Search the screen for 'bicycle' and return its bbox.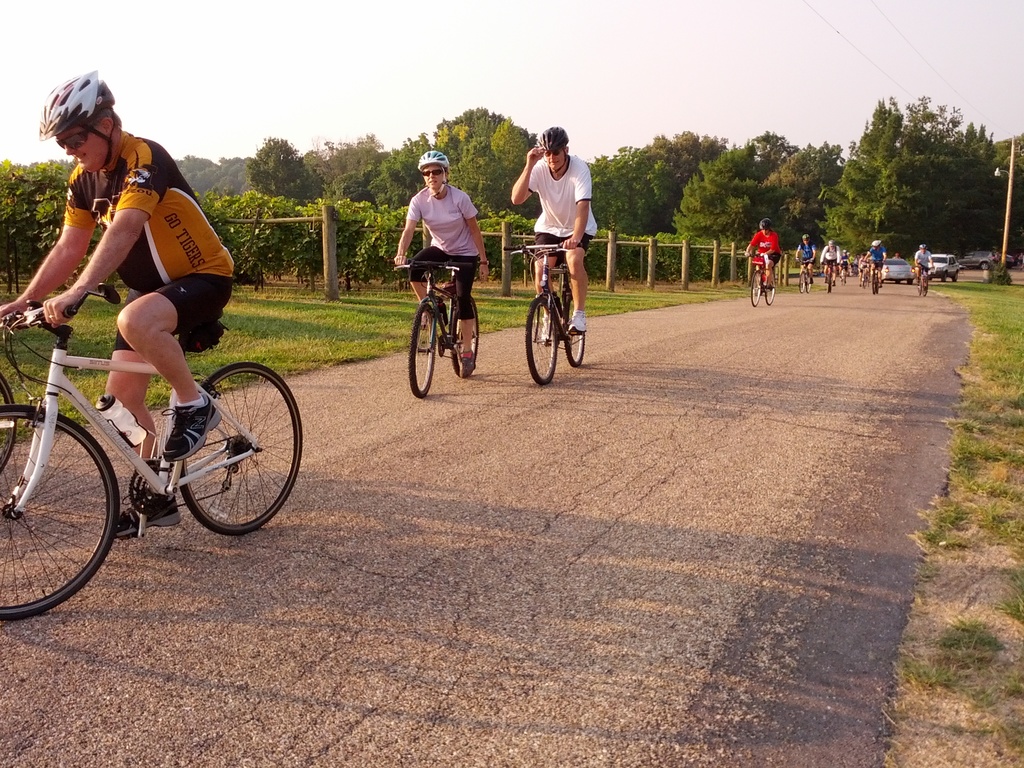
Found: {"left": 390, "top": 258, "right": 483, "bottom": 392}.
